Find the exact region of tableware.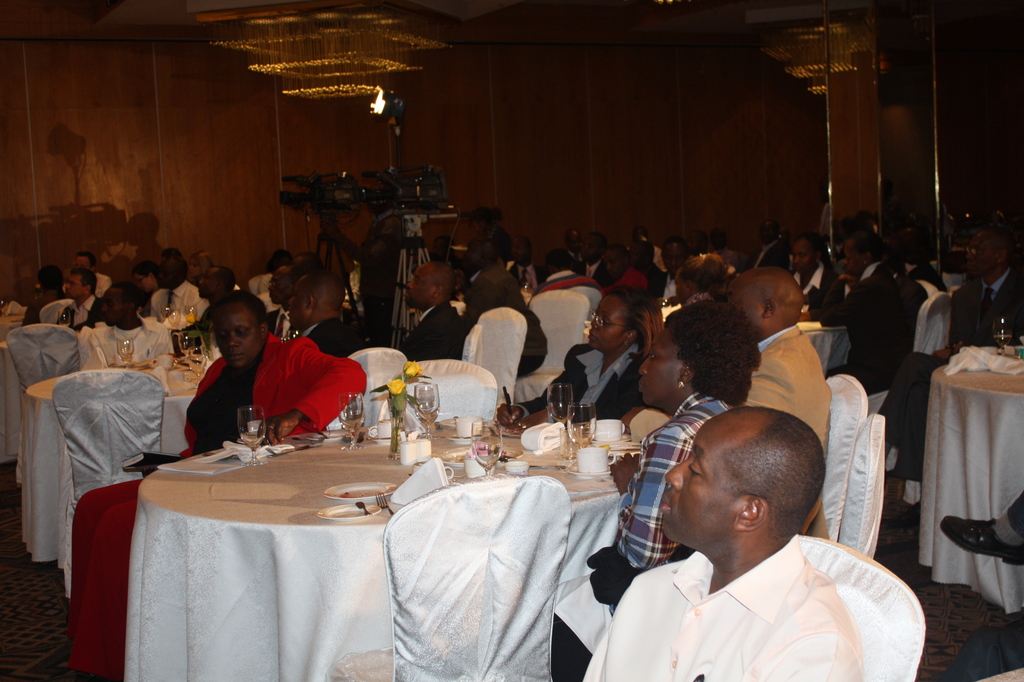
Exact region: 412:380:441:441.
